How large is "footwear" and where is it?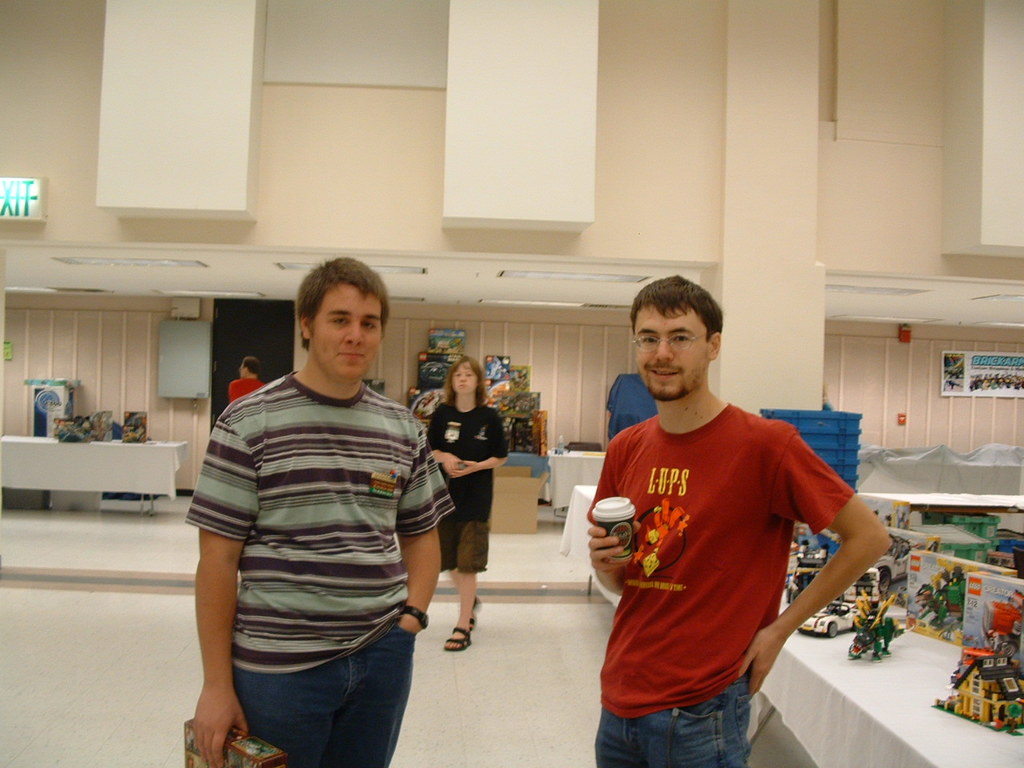
Bounding box: select_region(465, 601, 482, 627).
